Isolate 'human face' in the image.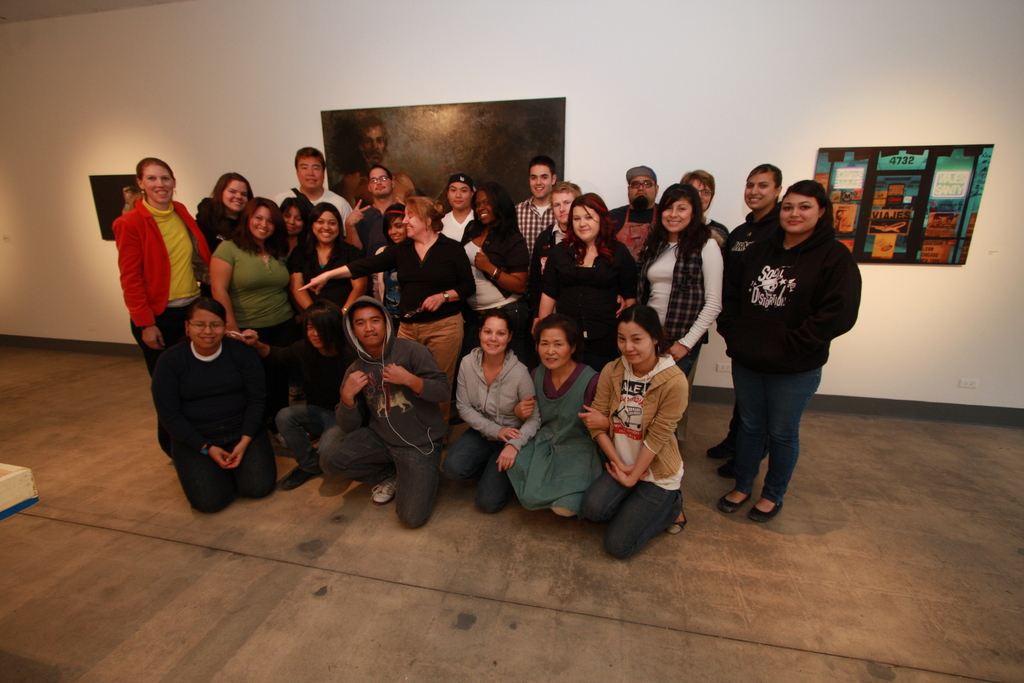
Isolated region: region(483, 320, 509, 356).
